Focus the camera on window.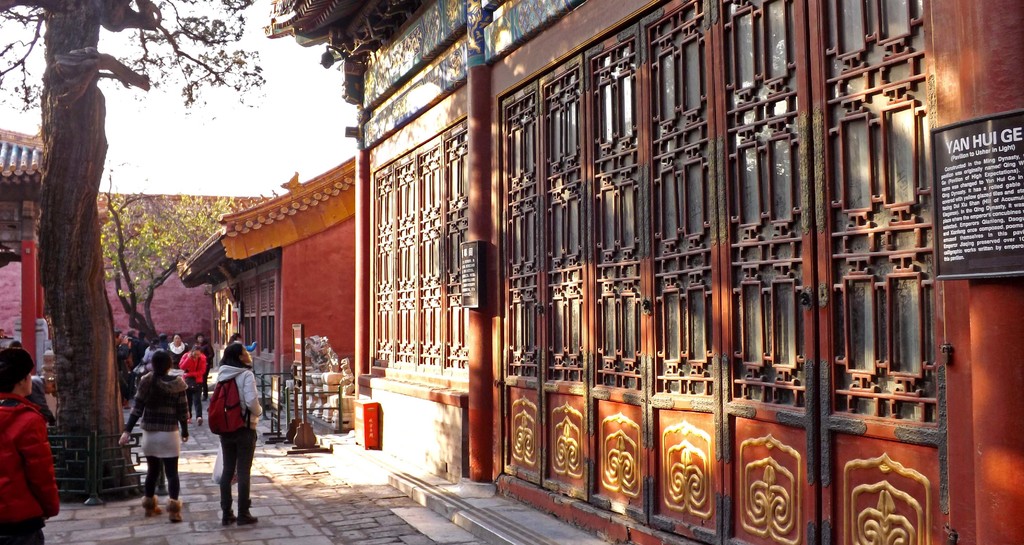
Focus region: {"left": 500, "top": 0, "right": 939, "bottom": 430}.
